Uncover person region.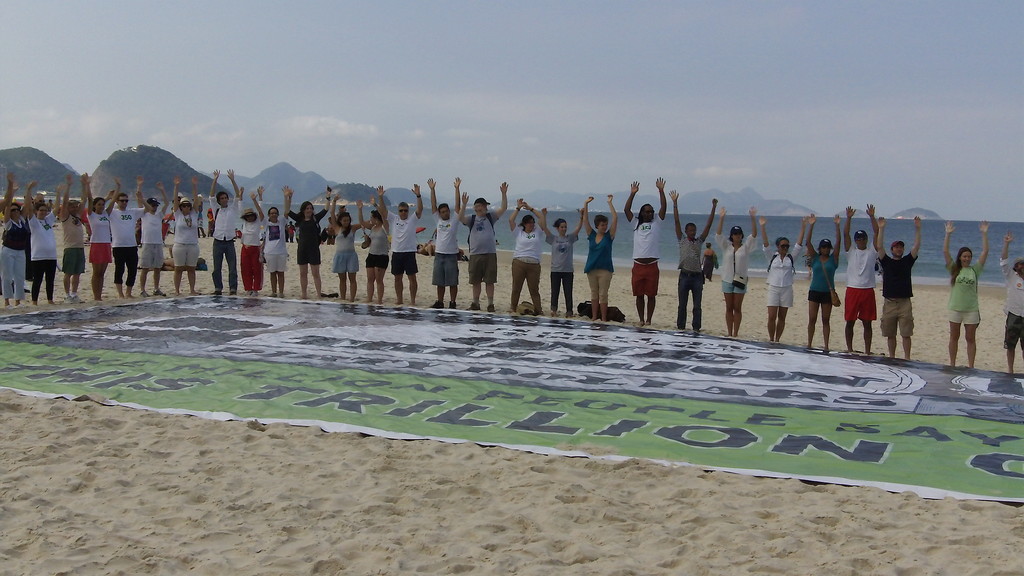
Uncovered: select_region(509, 198, 543, 314).
